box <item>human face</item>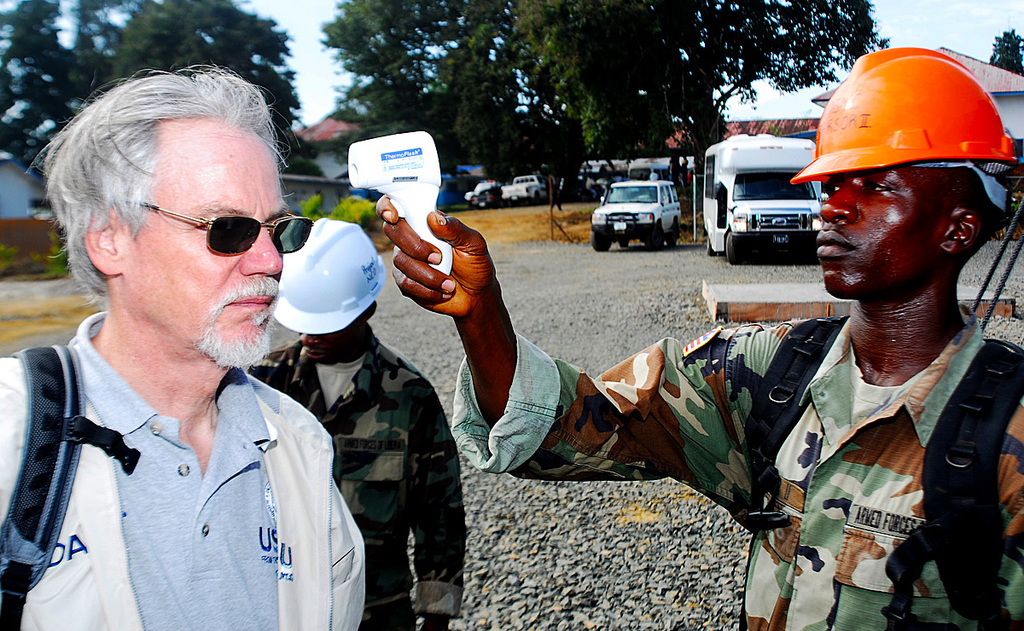
(left=811, top=159, right=962, bottom=303)
